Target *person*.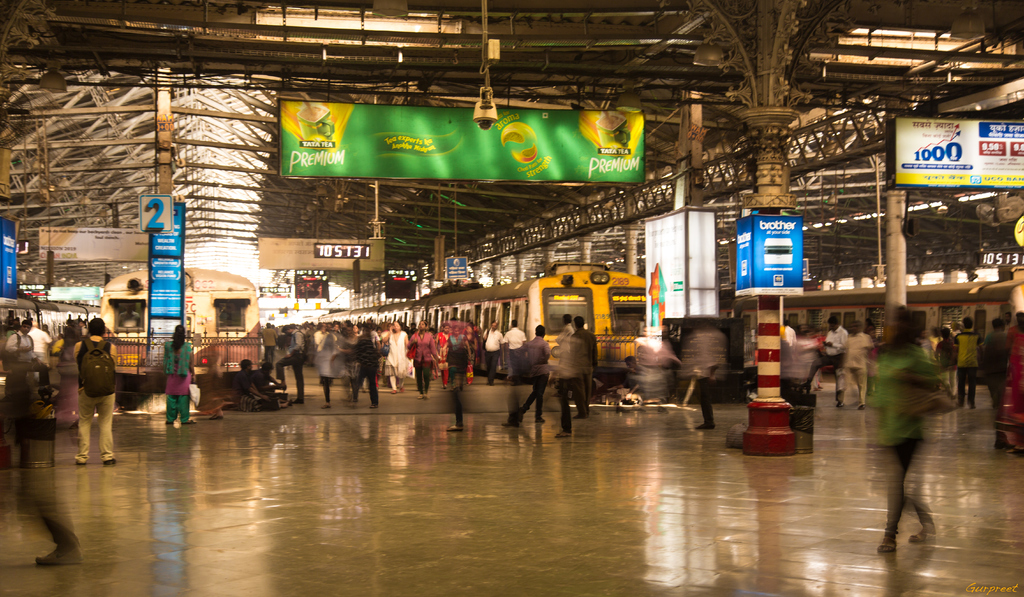
Target region: locate(954, 315, 982, 410).
